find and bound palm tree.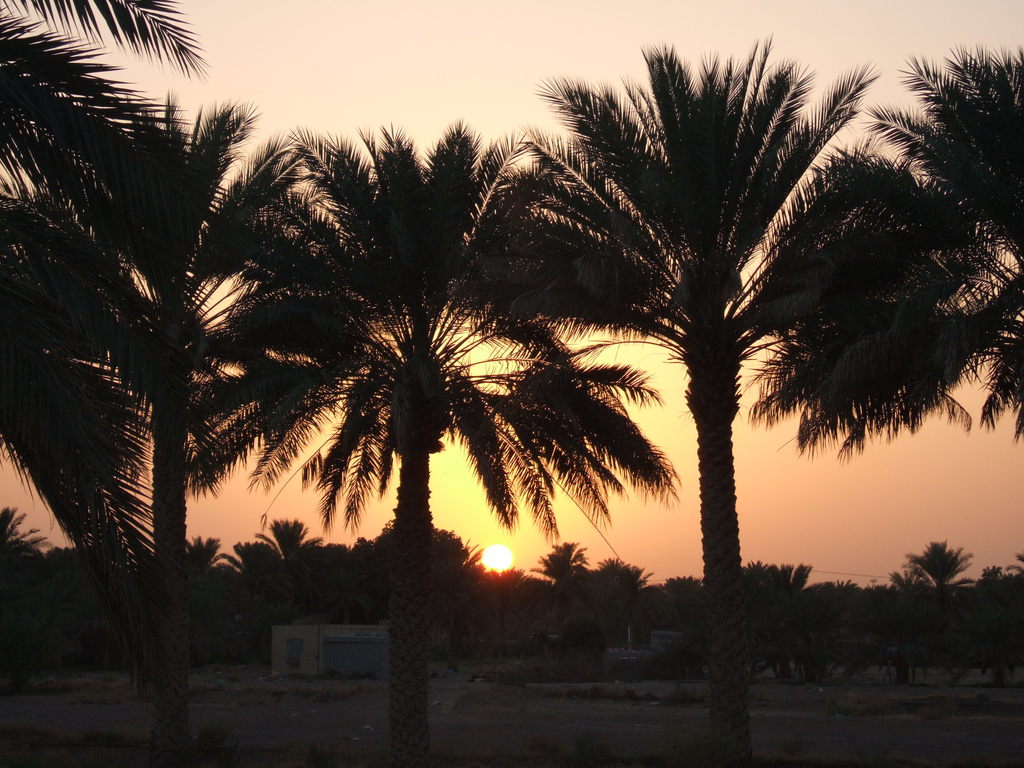
Bound: left=215, top=125, right=590, bottom=742.
